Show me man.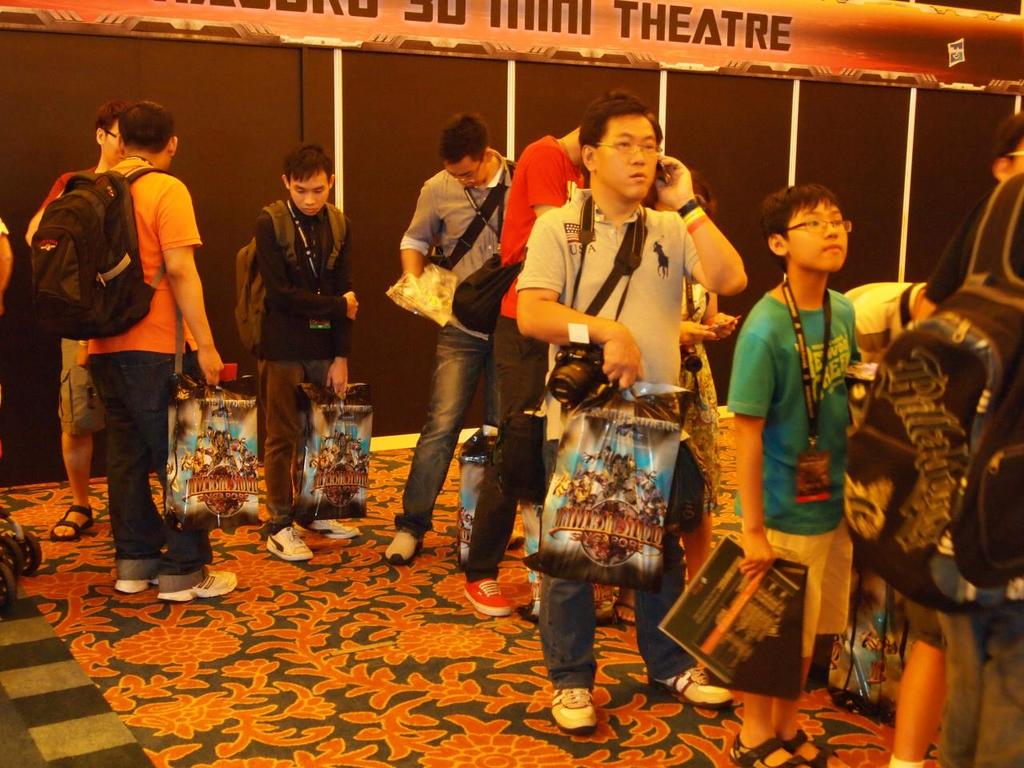
man is here: 375/118/520/588.
